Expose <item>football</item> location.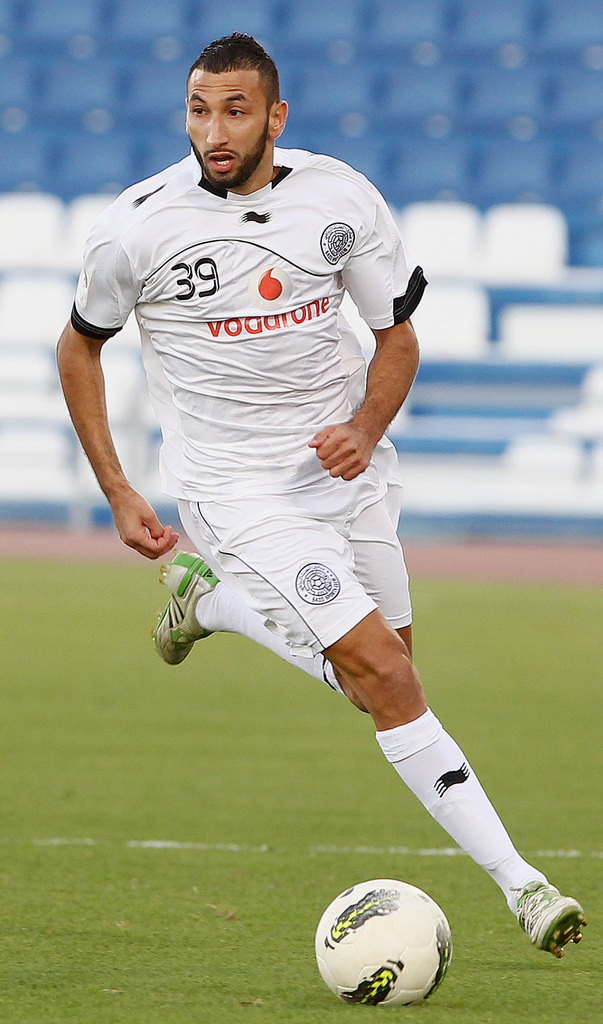
Exposed at x1=310 y1=881 x2=458 y2=1005.
